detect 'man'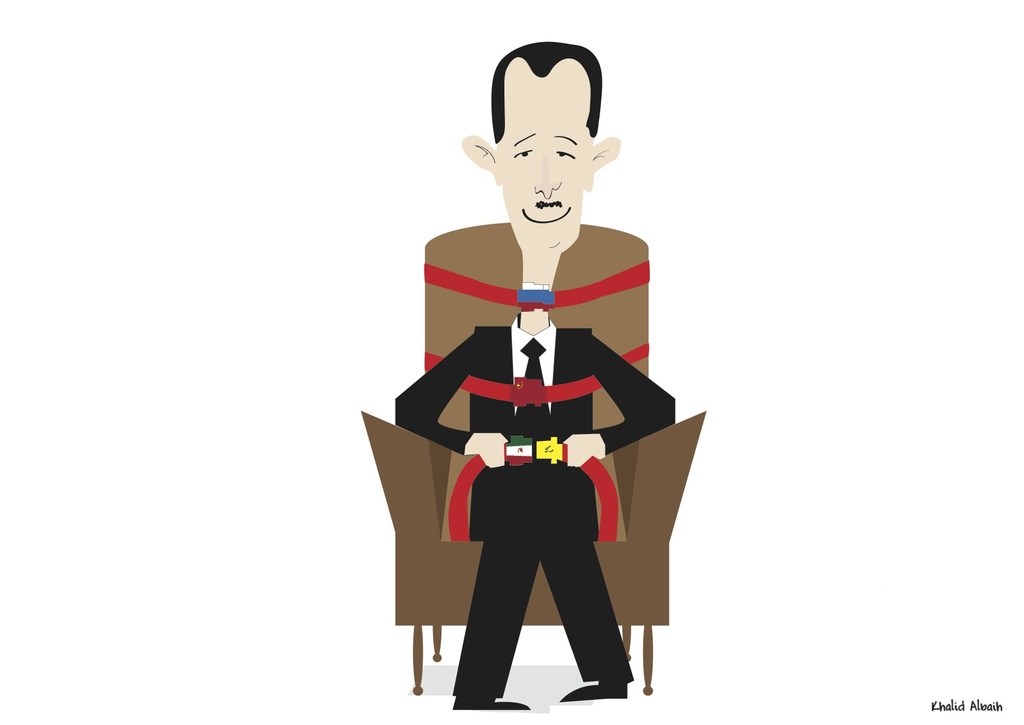
left=383, top=40, right=682, bottom=714
